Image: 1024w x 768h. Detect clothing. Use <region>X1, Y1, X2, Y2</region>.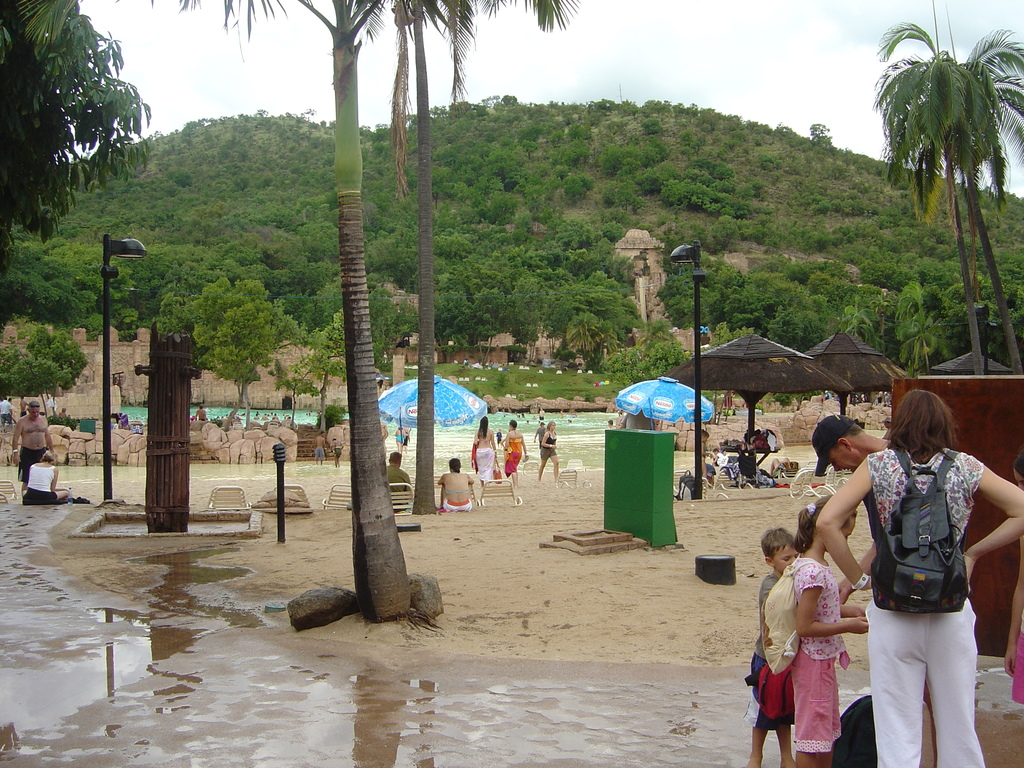
<region>850, 442, 982, 767</region>.
